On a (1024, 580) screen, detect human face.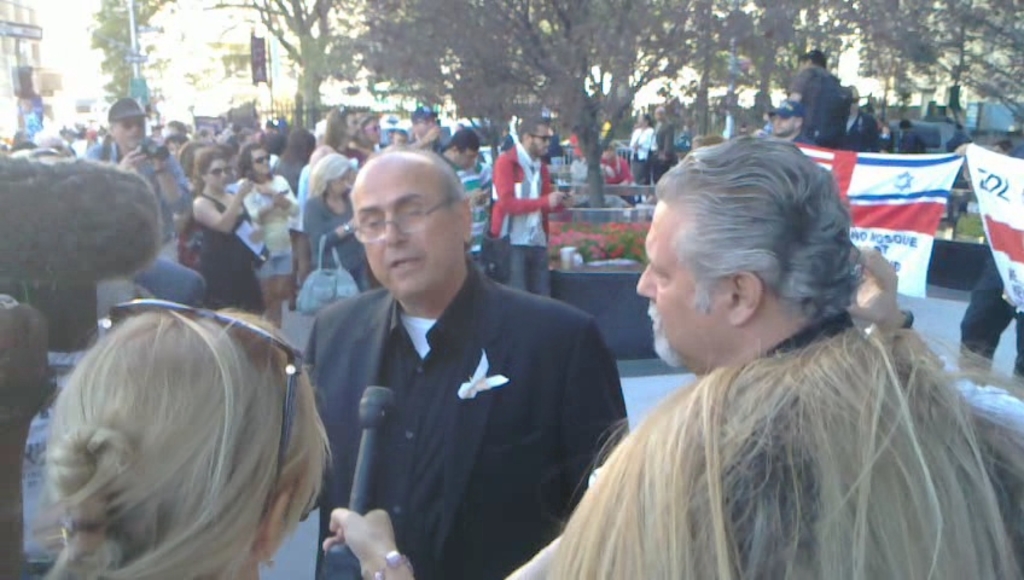
detection(210, 158, 229, 188).
